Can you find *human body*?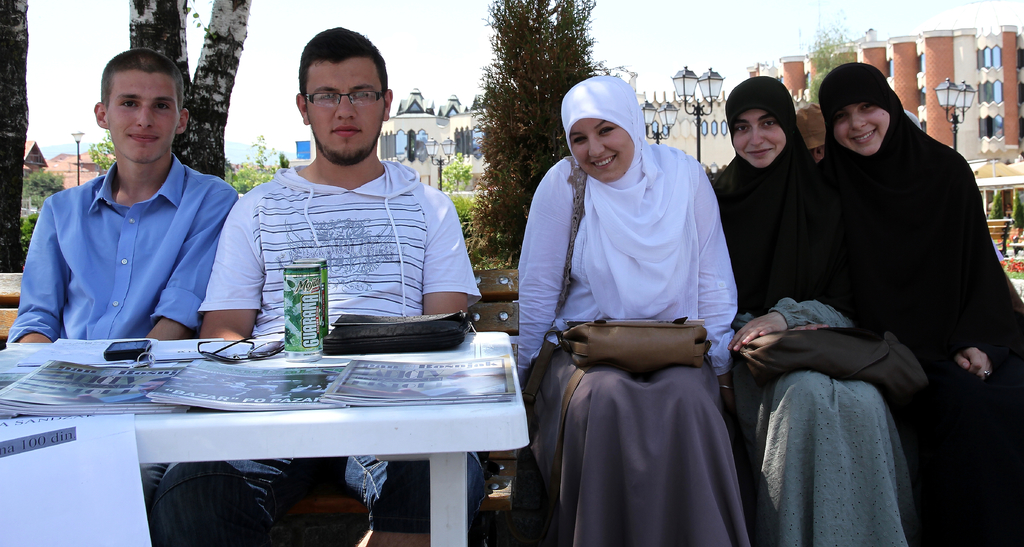
Yes, bounding box: crop(703, 74, 871, 544).
